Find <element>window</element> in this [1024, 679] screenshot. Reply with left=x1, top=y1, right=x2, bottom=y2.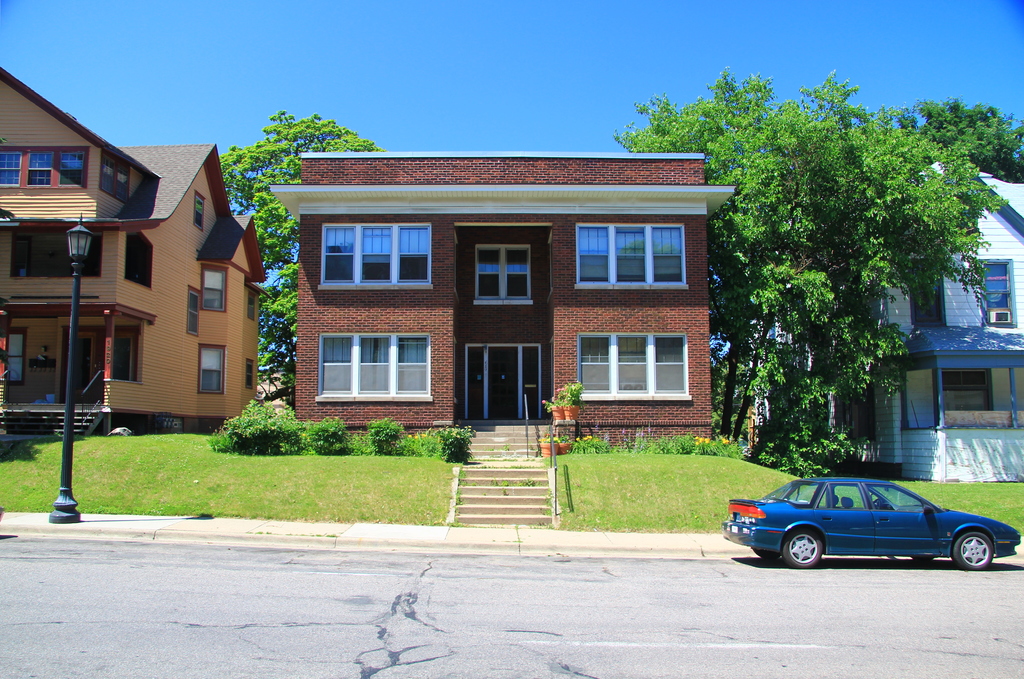
left=976, top=262, right=1016, bottom=328.
